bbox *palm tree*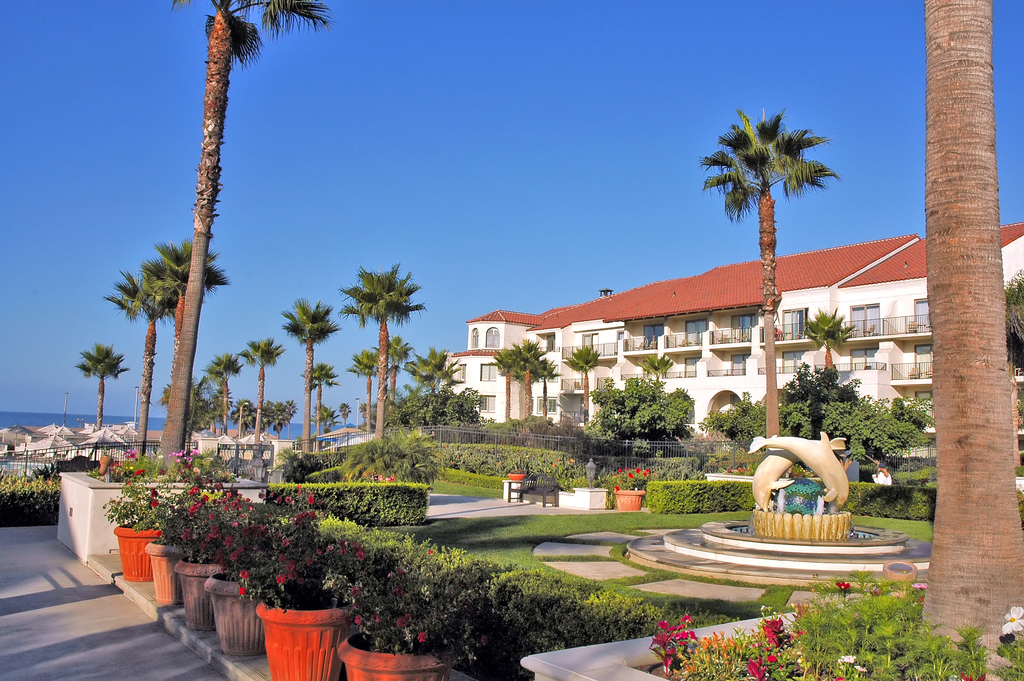
<bbox>298, 306, 327, 476</bbox>
